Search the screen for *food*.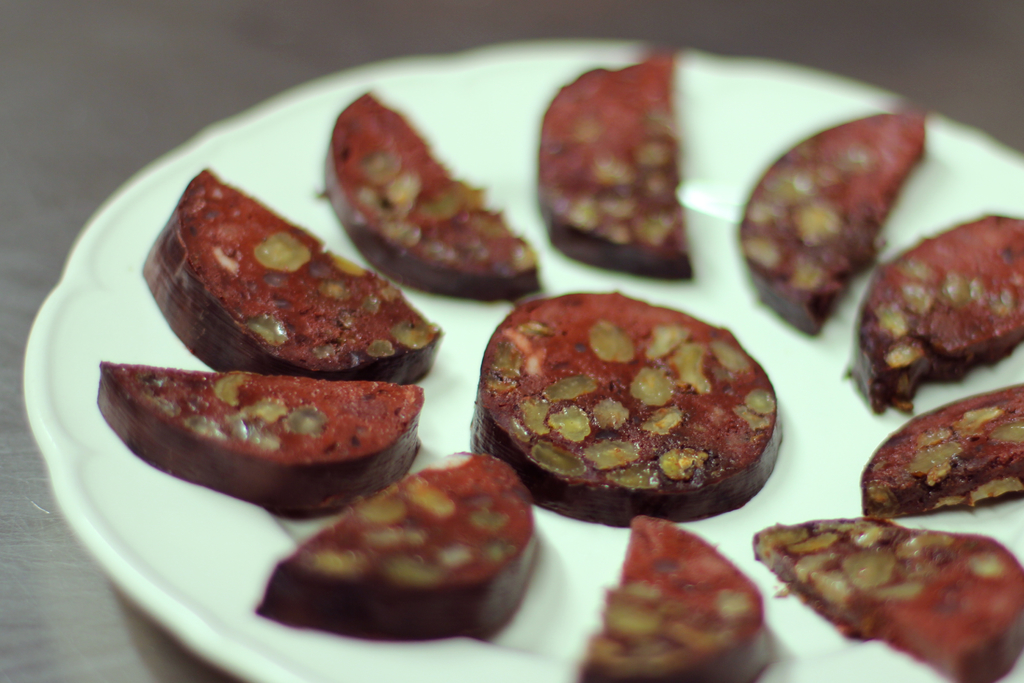
Found at (856,379,1023,522).
